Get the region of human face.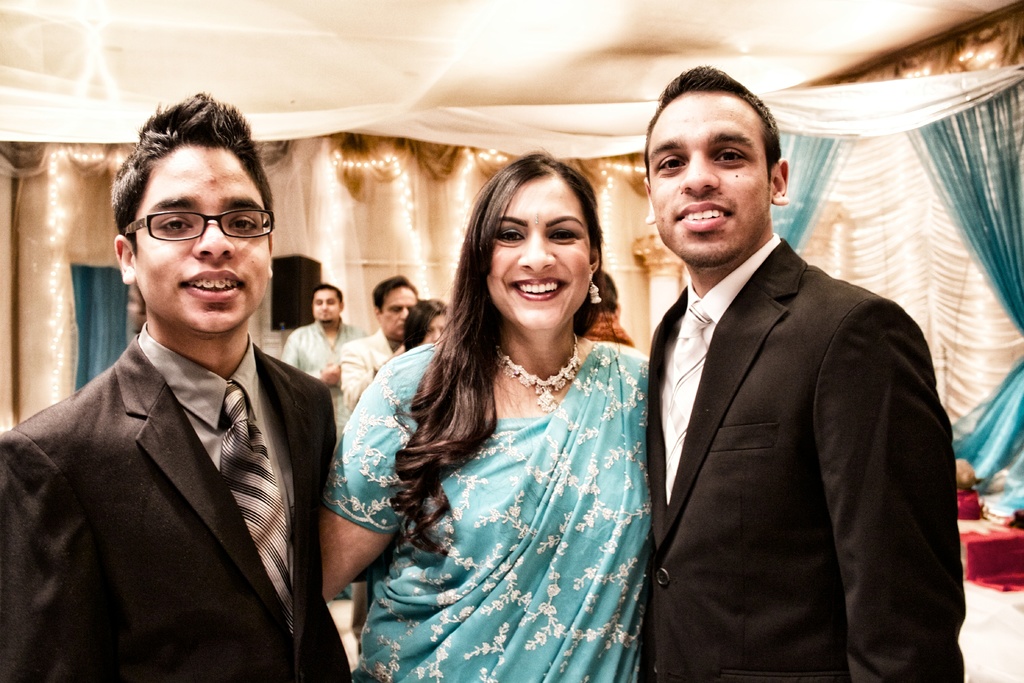
(left=644, top=88, right=766, bottom=261).
